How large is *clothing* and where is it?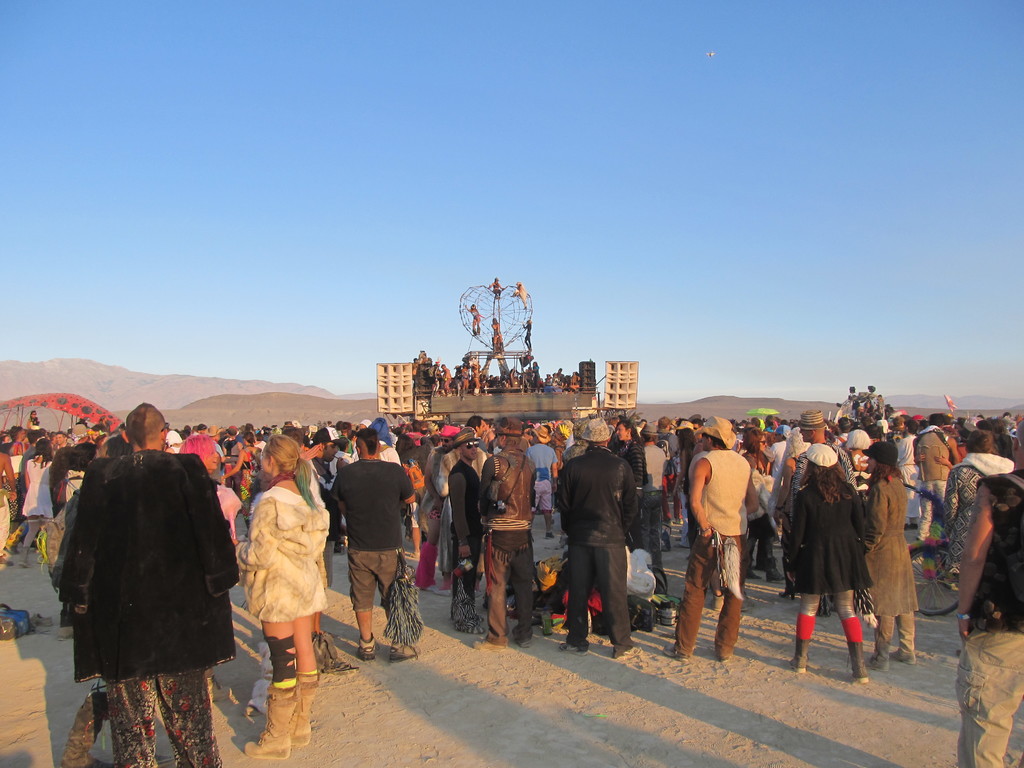
Bounding box: locate(682, 441, 746, 652).
